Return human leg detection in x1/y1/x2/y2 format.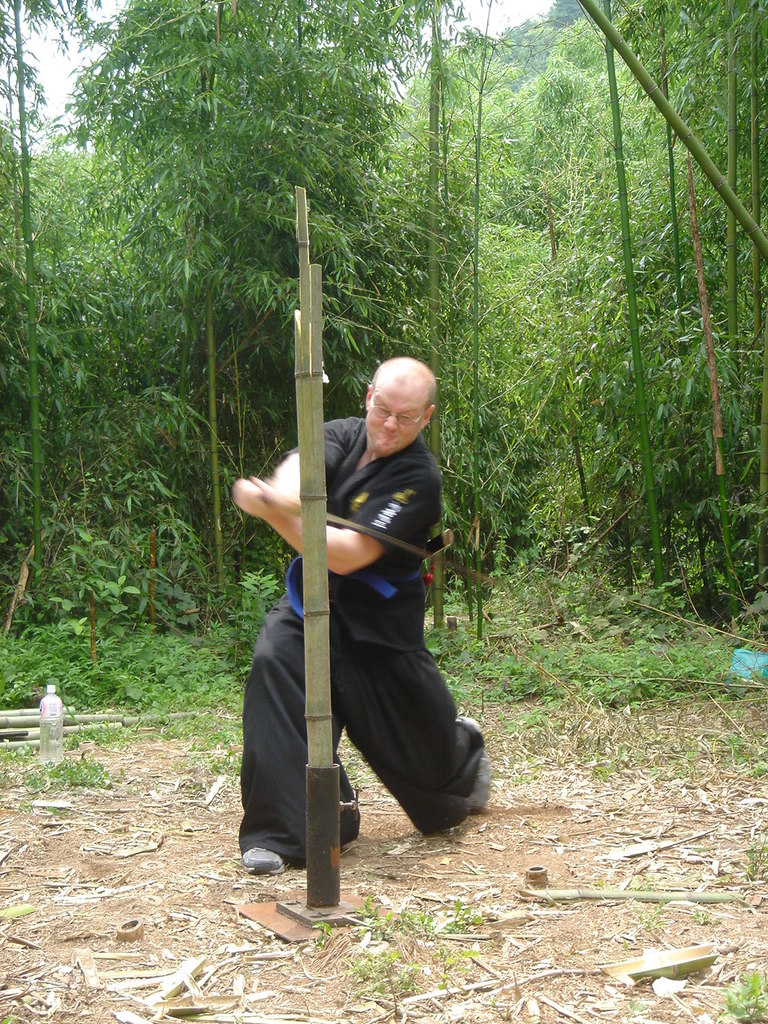
244/607/320/880.
